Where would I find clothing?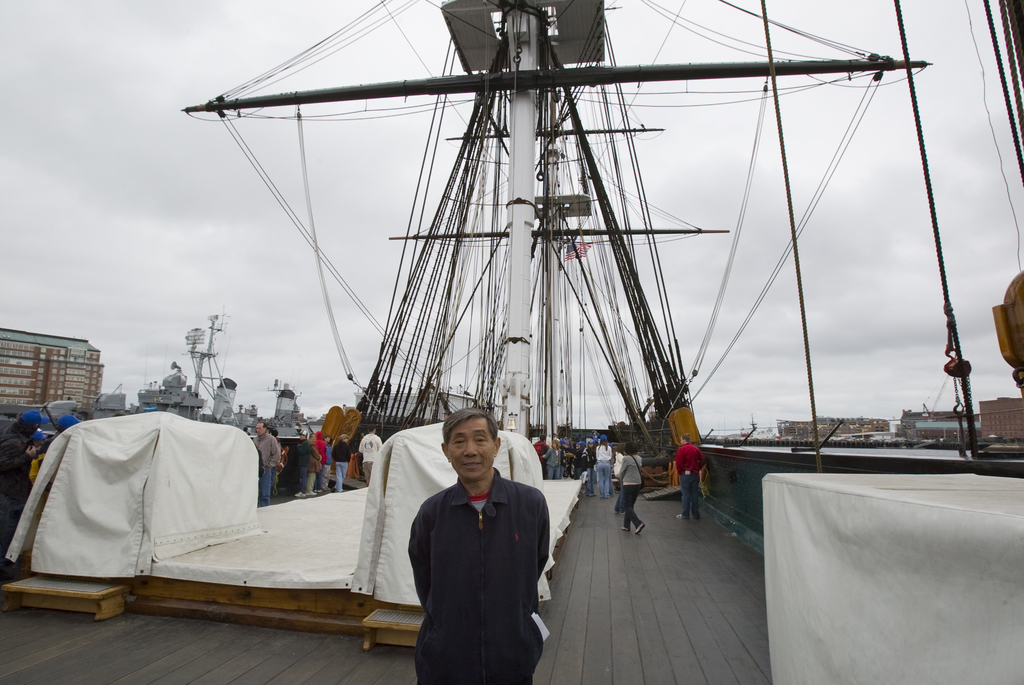
At x1=248 y1=431 x2=286 y2=499.
